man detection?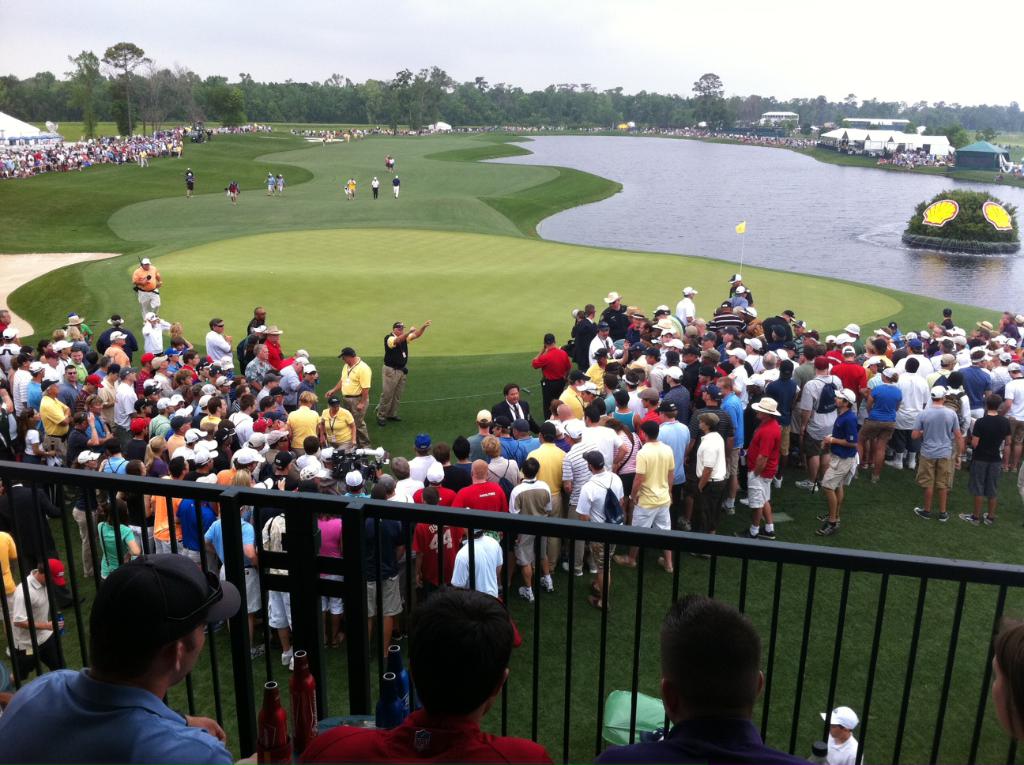
(x1=557, y1=371, x2=596, y2=419)
